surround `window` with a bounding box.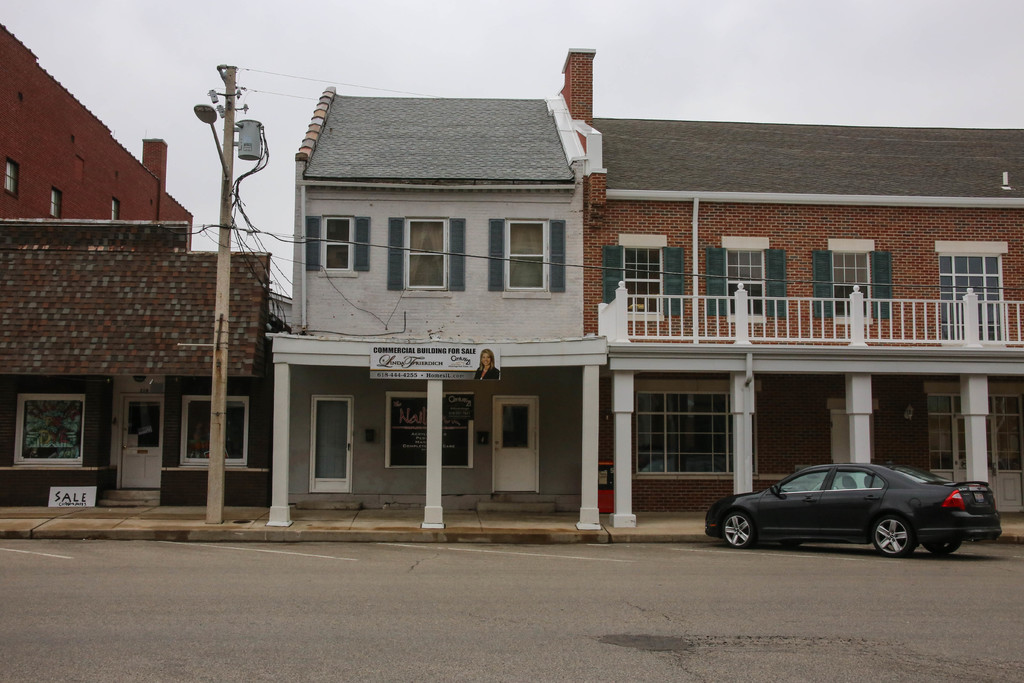
box(491, 217, 567, 297).
